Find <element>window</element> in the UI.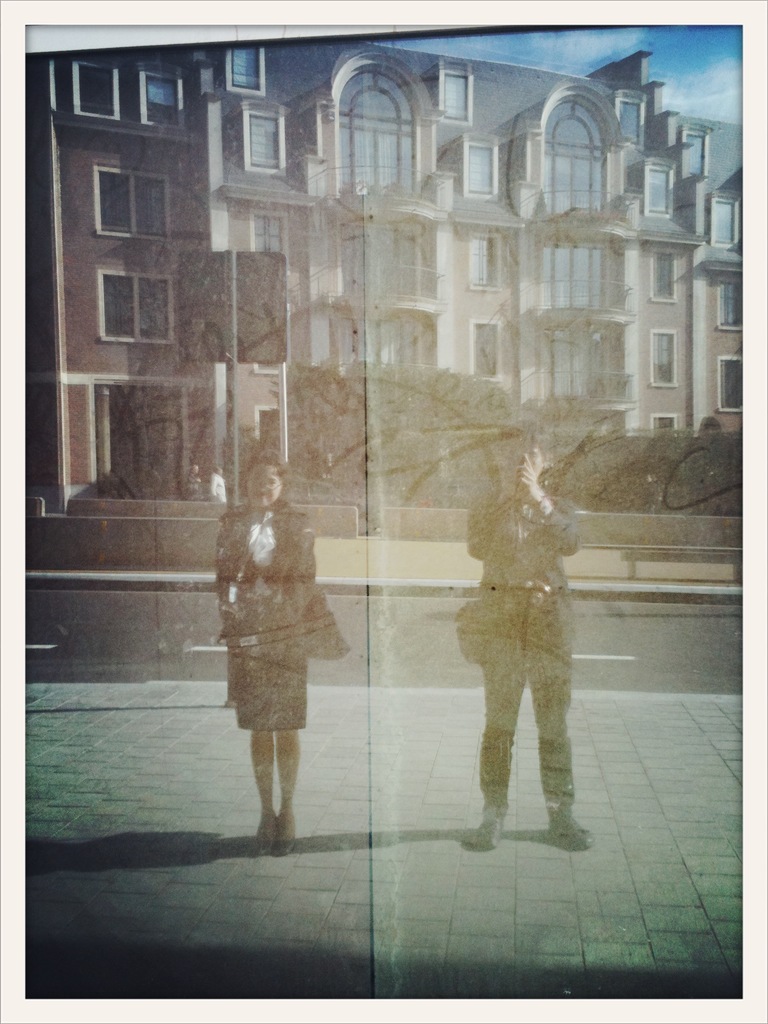
UI element at [x1=712, y1=273, x2=744, y2=330].
